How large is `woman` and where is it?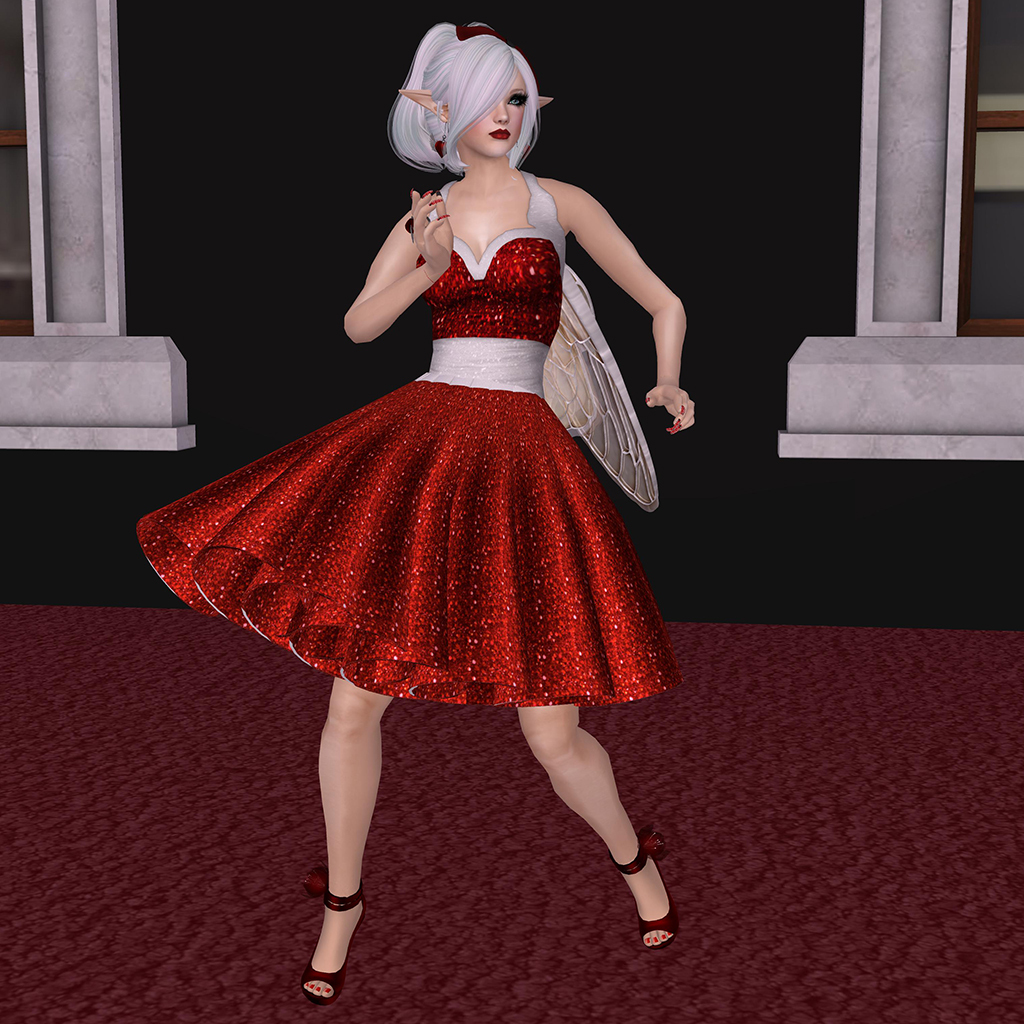
Bounding box: l=153, t=0, r=729, b=930.
